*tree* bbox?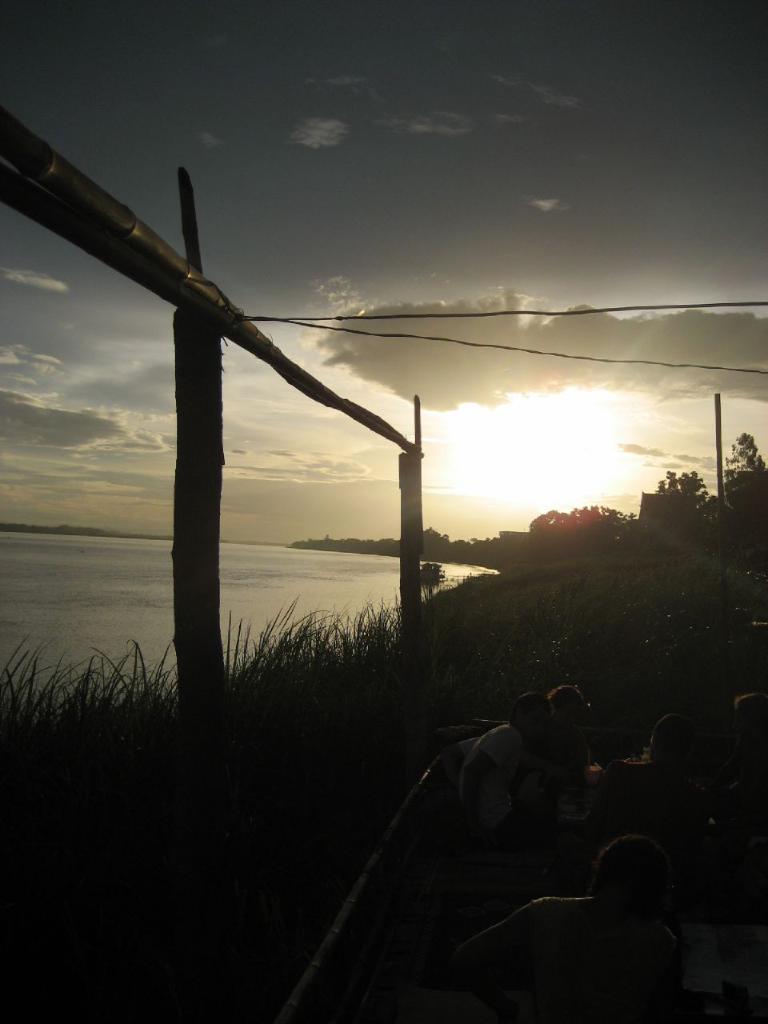
<box>533,501,635,555</box>
